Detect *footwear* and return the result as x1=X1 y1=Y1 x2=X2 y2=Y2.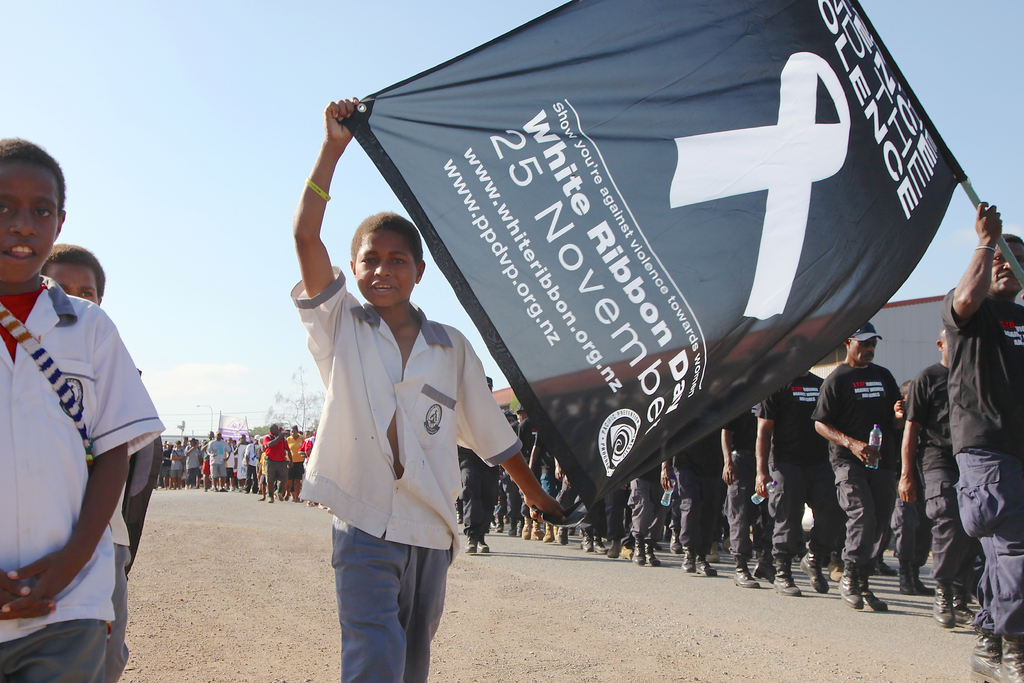
x1=495 y1=523 x2=506 y2=534.
